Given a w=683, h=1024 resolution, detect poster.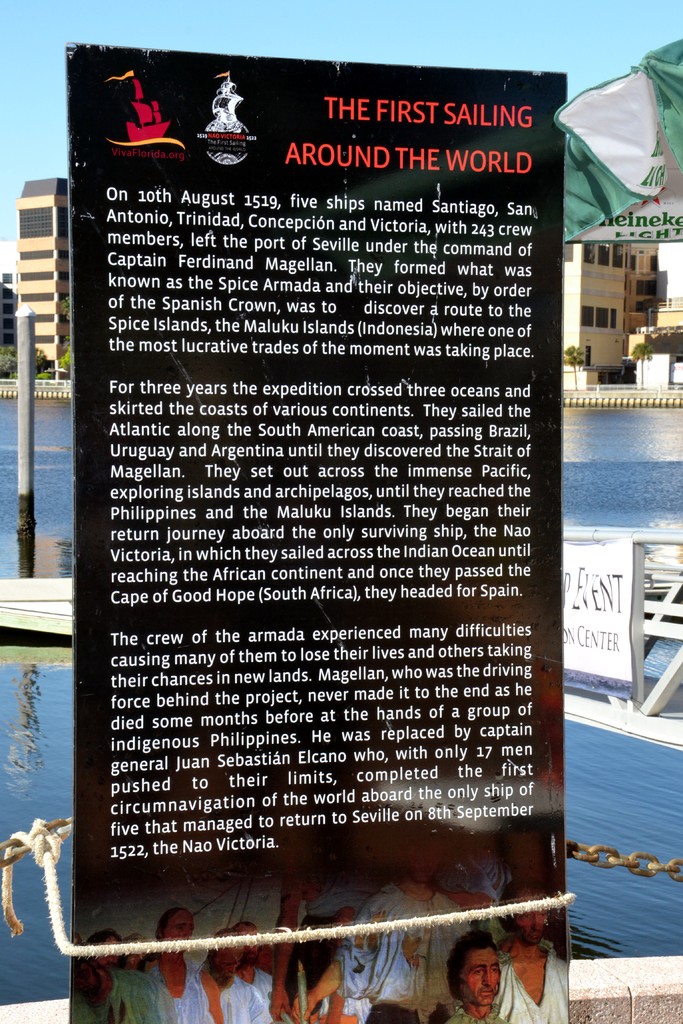
<bbox>588, 166, 682, 239</bbox>.
